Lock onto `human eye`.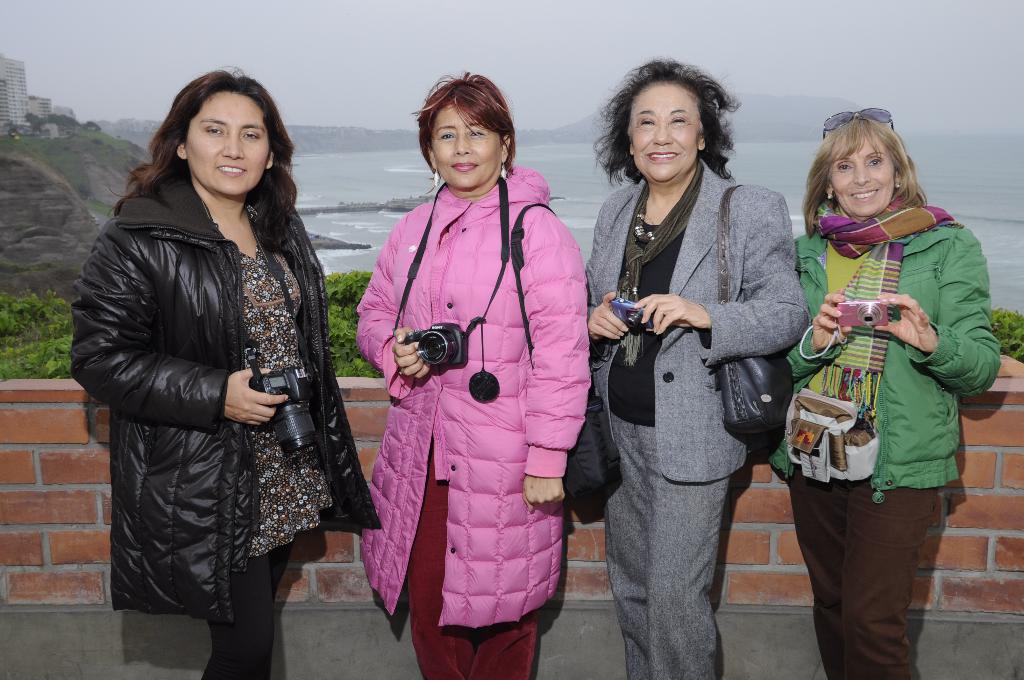
Locked: BBox(241, 129, 261, 142).
